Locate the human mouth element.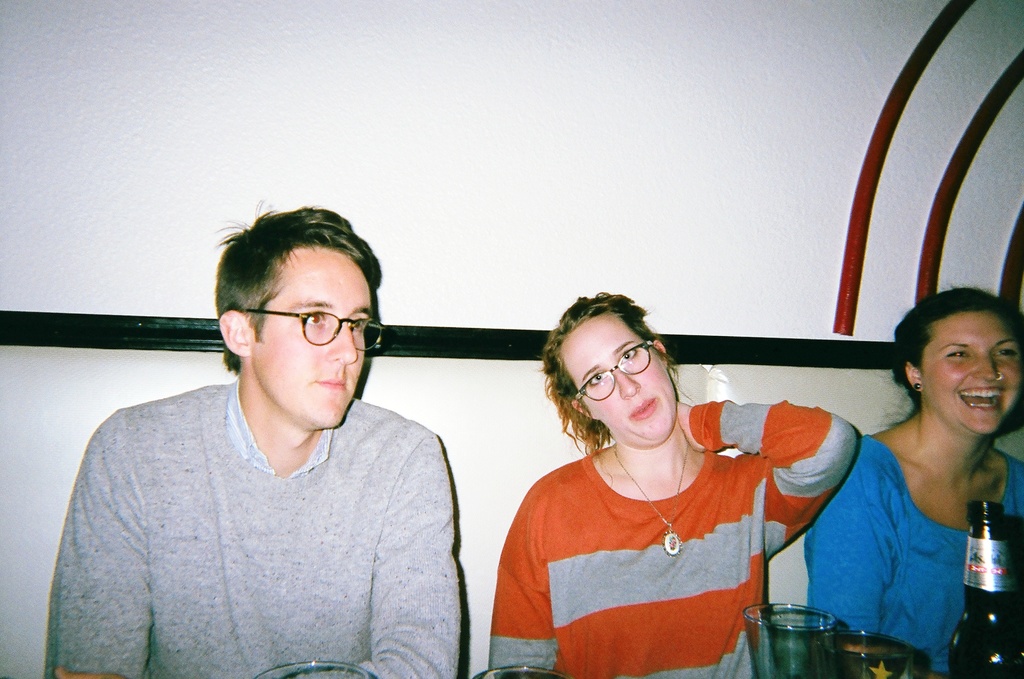
Element bbox: select_region(965, 381, 1004, 410).
